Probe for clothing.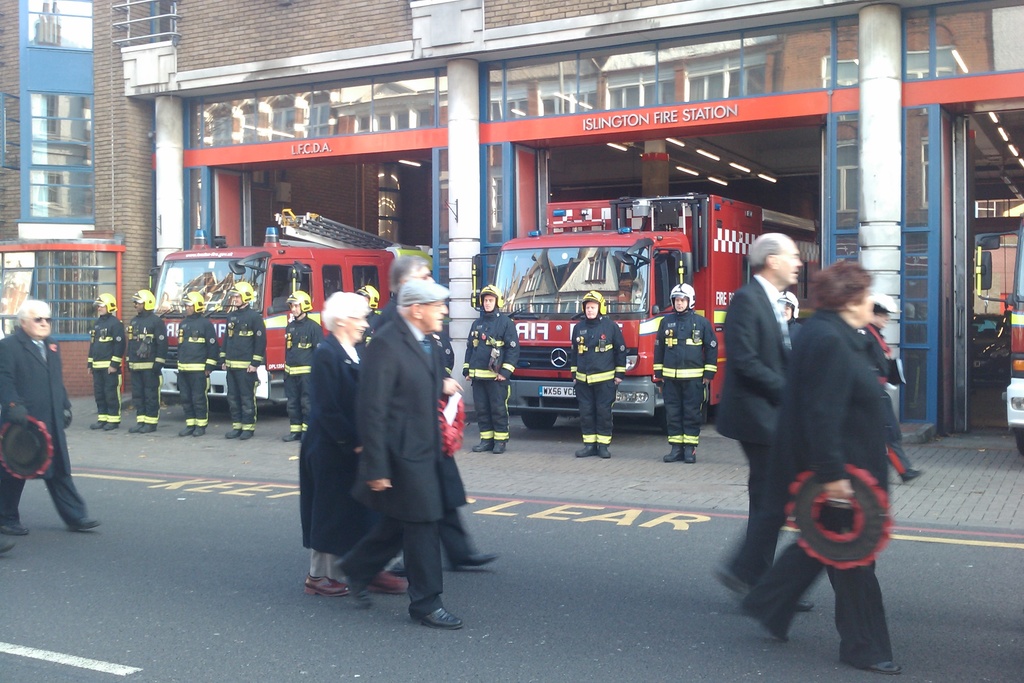
Probe result: {"x1": 92, "y1": 306, "x2": 129, "y2": 418}.
